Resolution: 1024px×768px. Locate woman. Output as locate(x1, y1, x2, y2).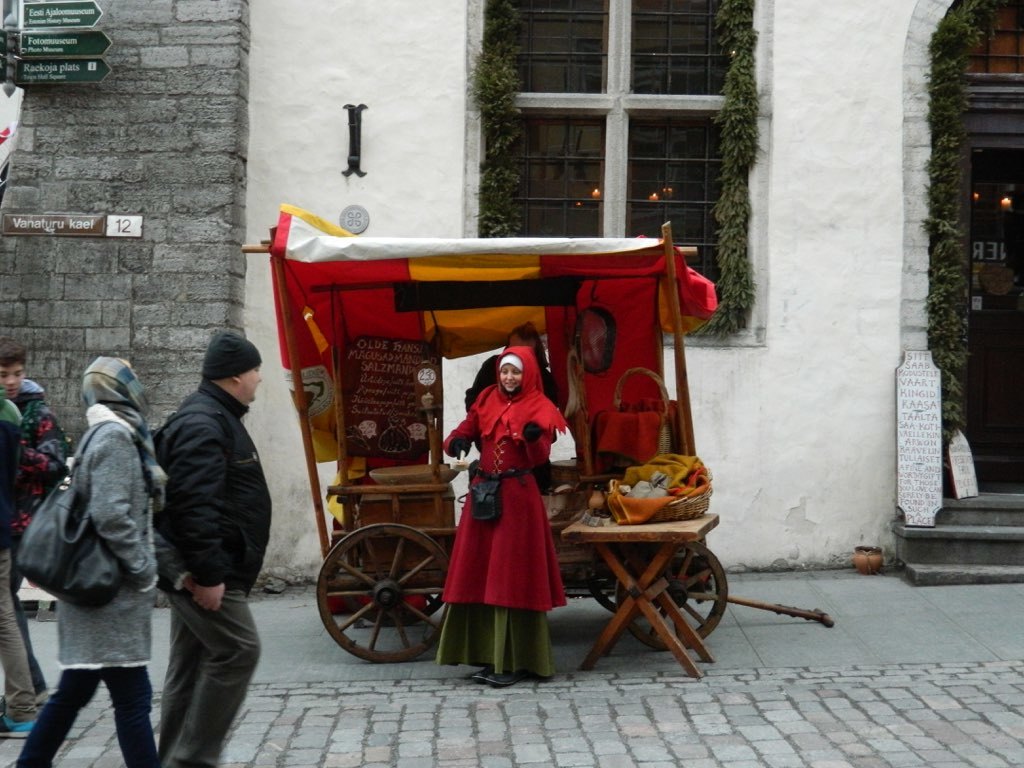
locate(450, 346, 576, 685).
